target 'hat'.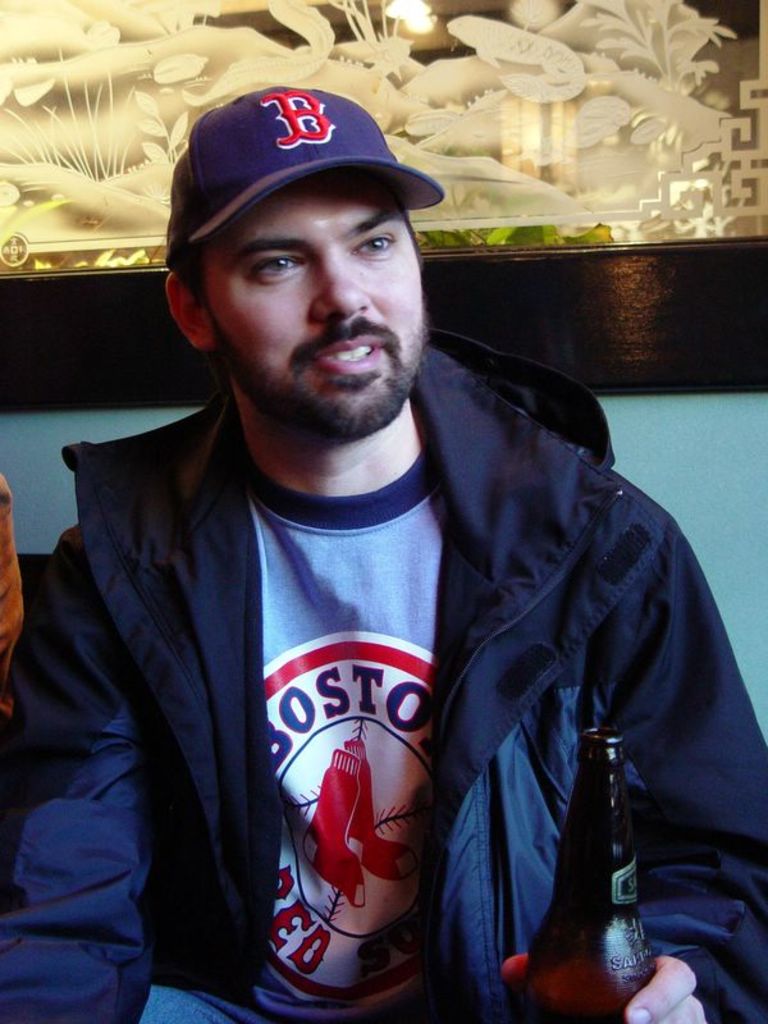
Target region: bbox=(163, 86, 445, 274).
